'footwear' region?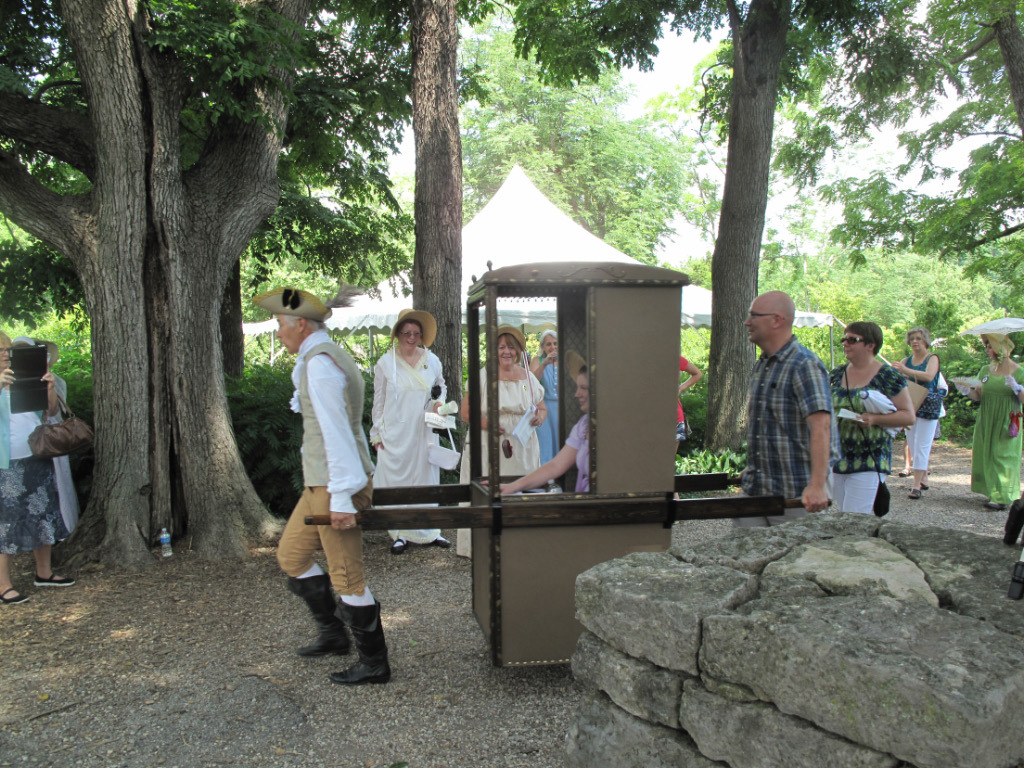
x1=0, y1=585, x2=28, y2=606
